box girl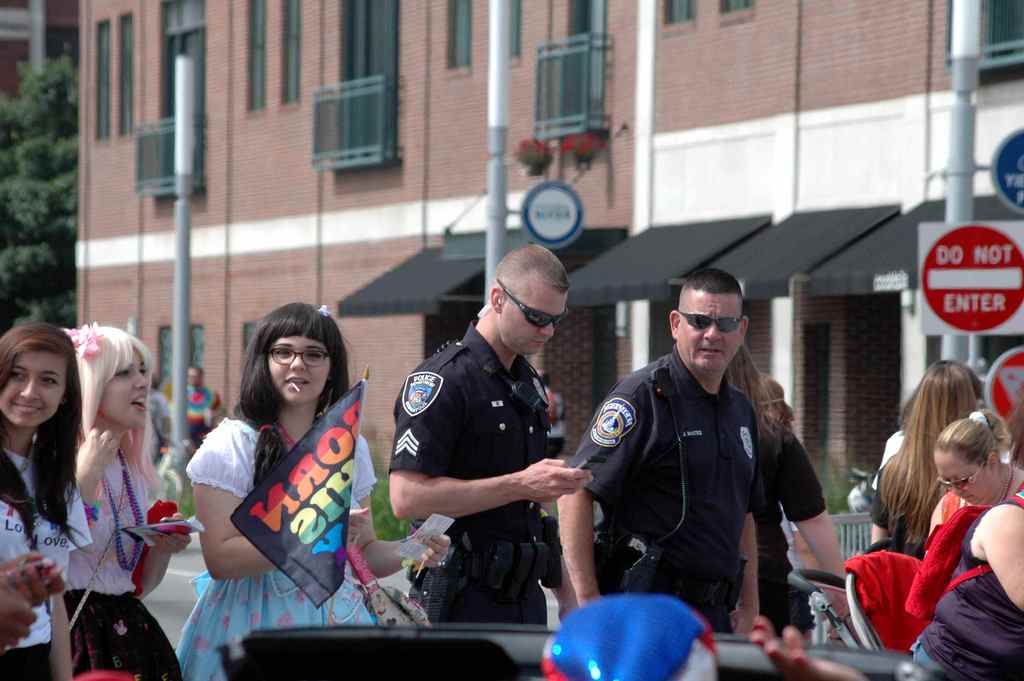
detection(65, 321, 193, 680)
